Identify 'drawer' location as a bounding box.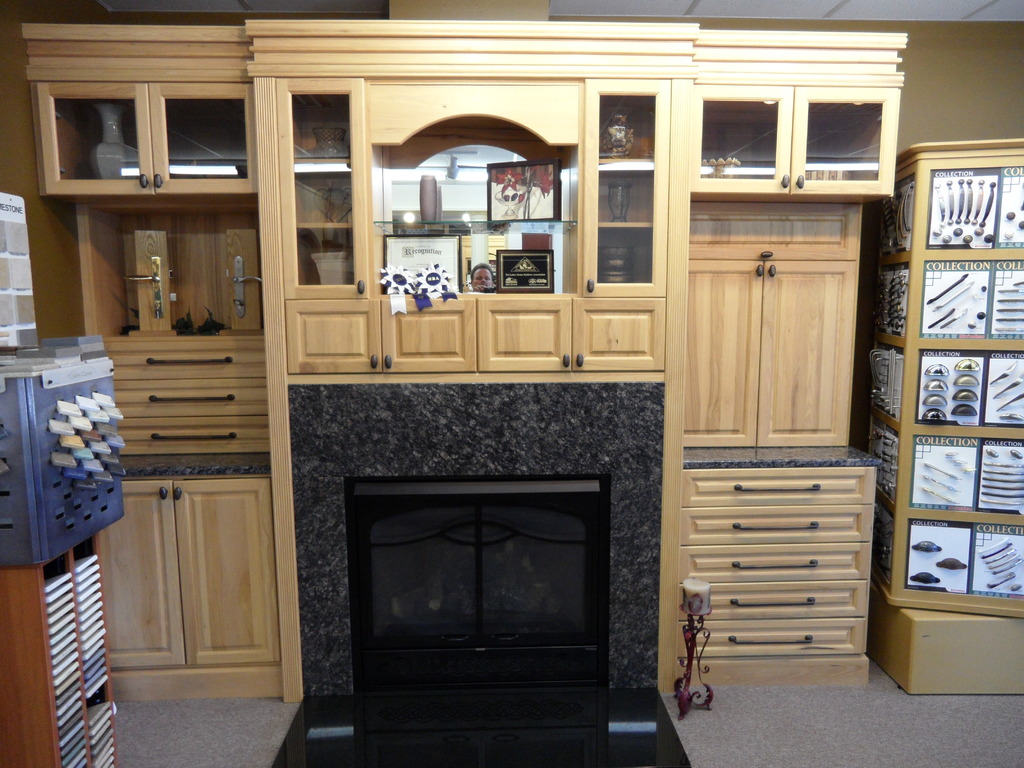
682,584,868,621.
